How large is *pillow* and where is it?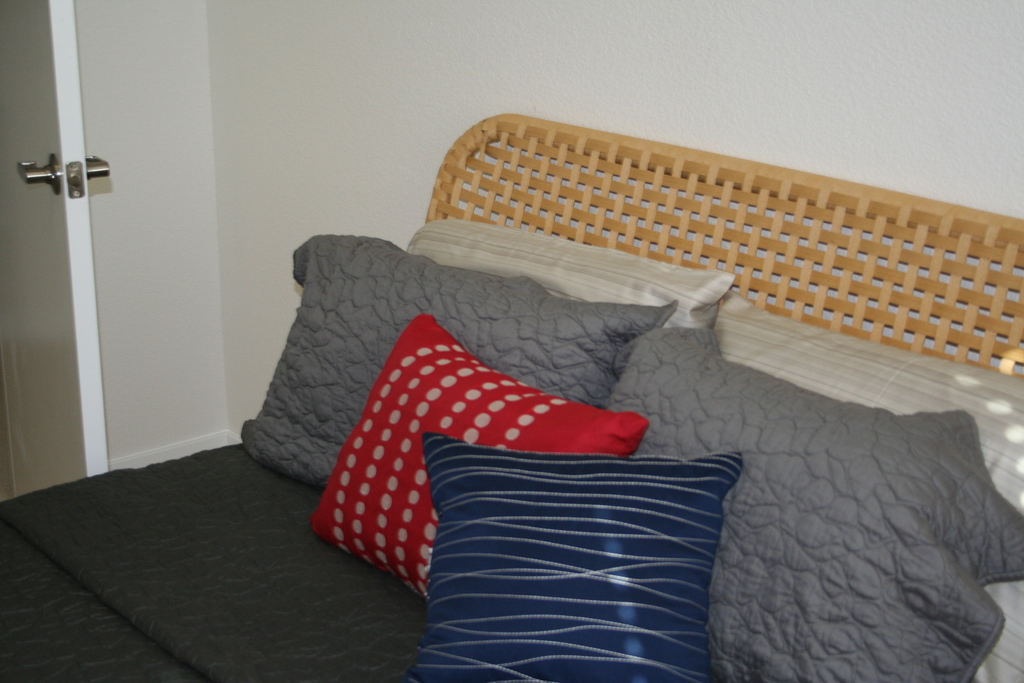
Bounding box: [x1=312, y1=312, x2=646, y2=598].
